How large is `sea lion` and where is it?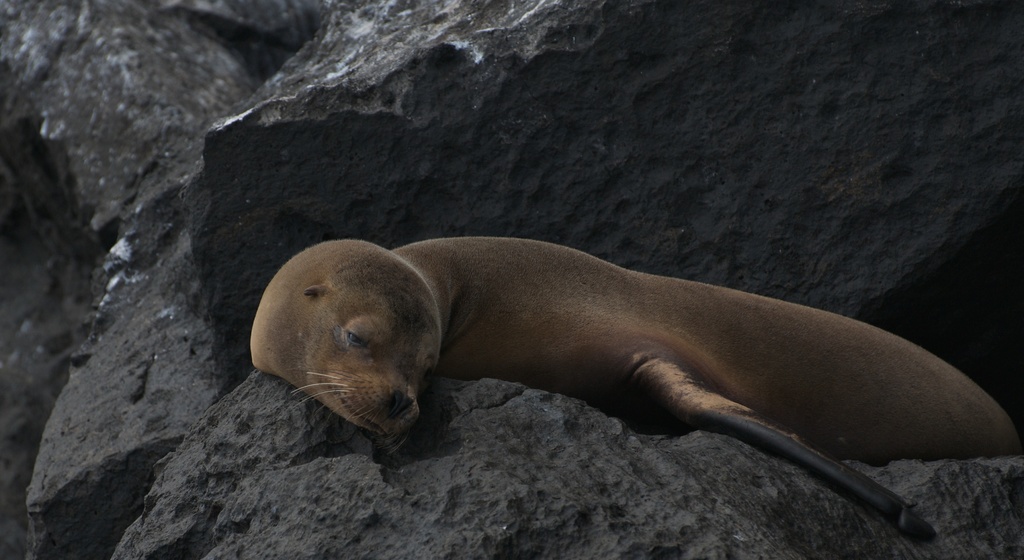
Bounding box: crop(250, 239, 1023, 549).
